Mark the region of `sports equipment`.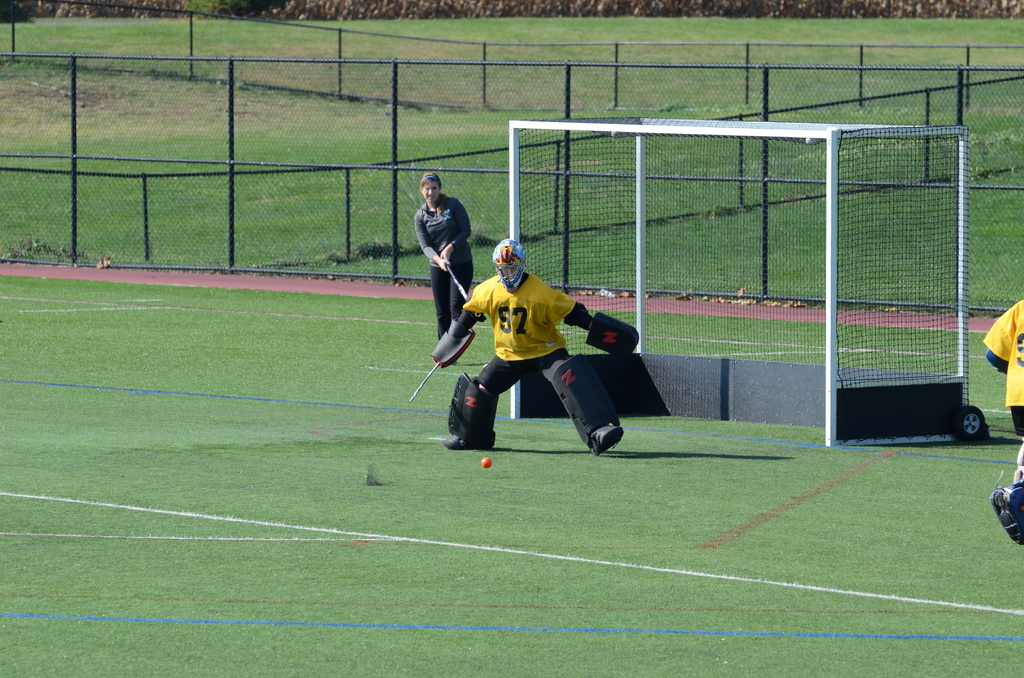
Region: (left=480, top=453, right=490, bottom=468).
